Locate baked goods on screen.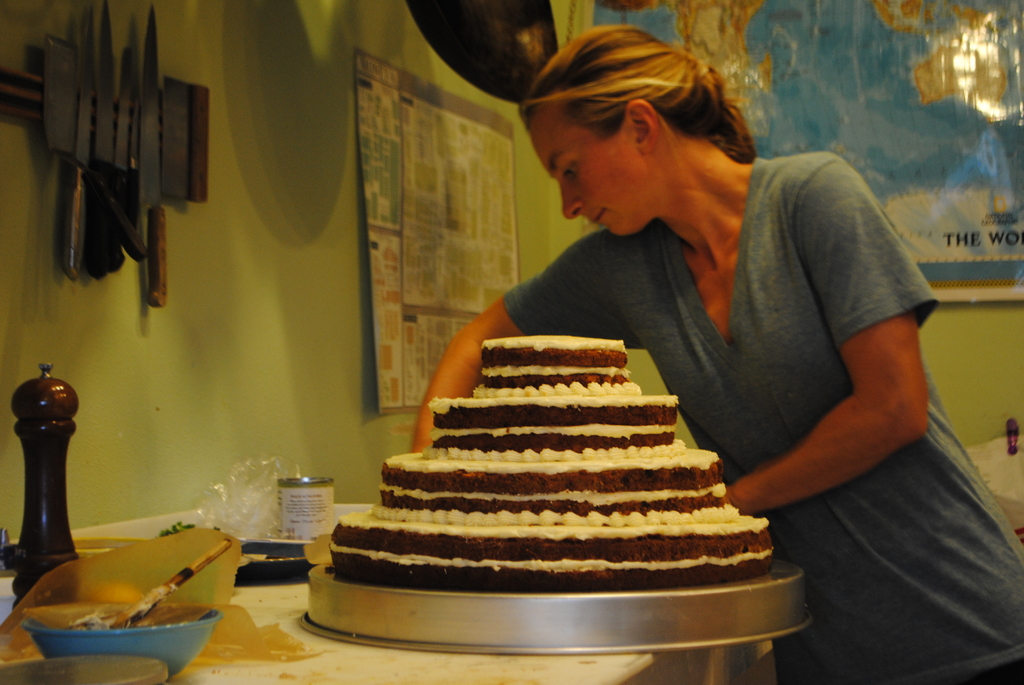
On screen at (323,333,772,597).
